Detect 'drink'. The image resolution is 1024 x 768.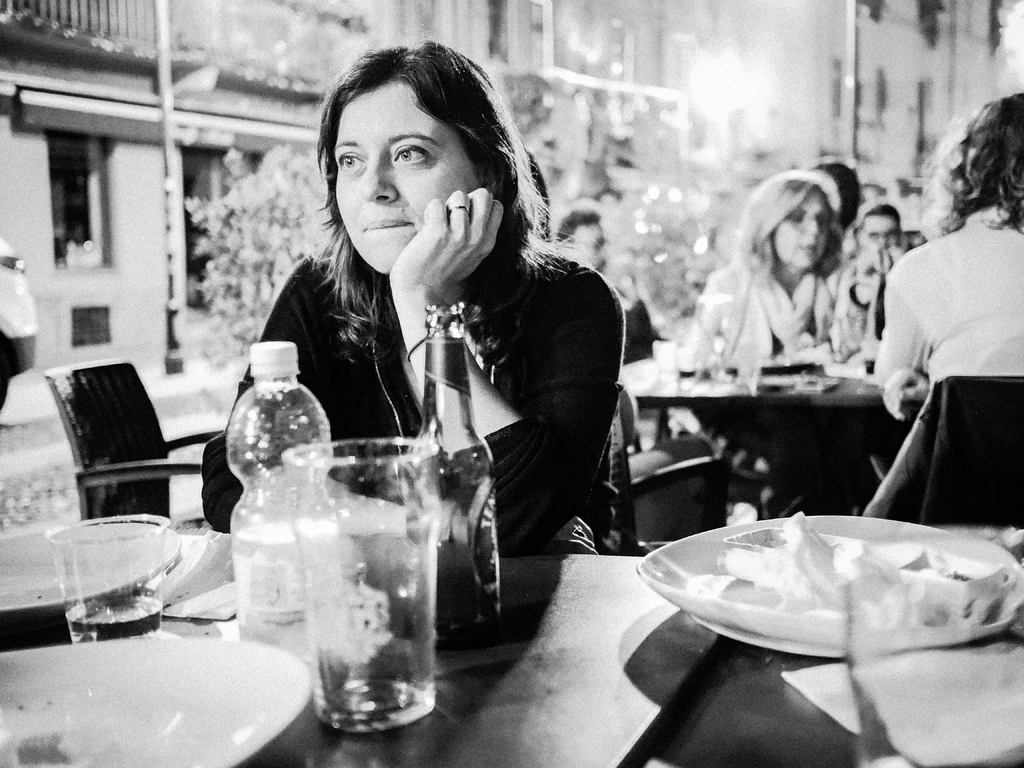
[left=277, top=412, right=447, bottom=728].
